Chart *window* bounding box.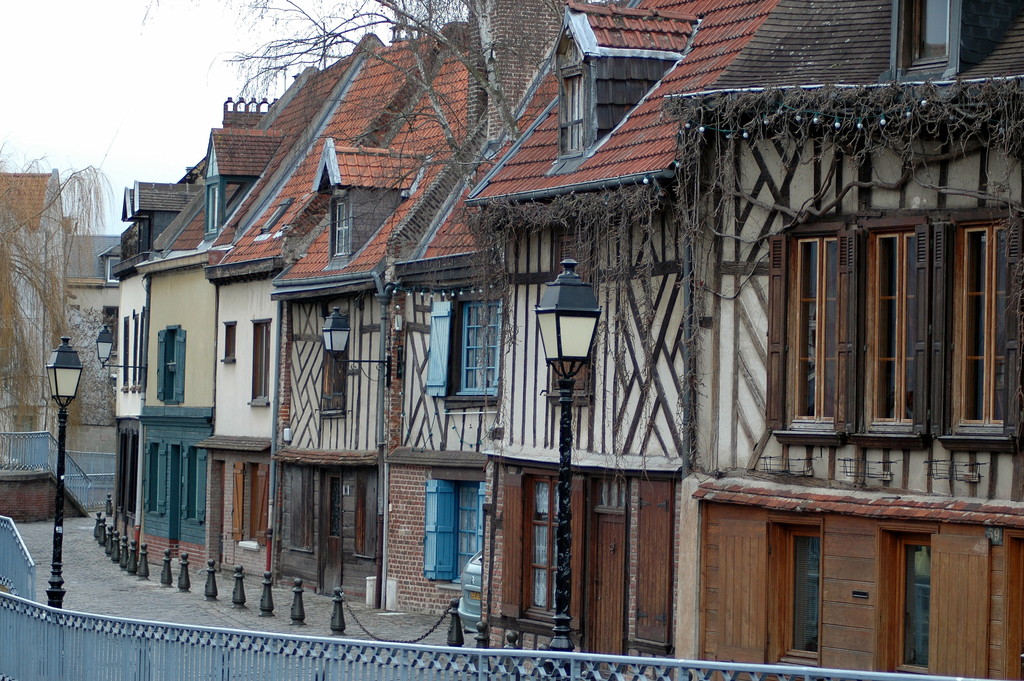
Charted: <bbox>314, 315, 348, 415</bbox>.
